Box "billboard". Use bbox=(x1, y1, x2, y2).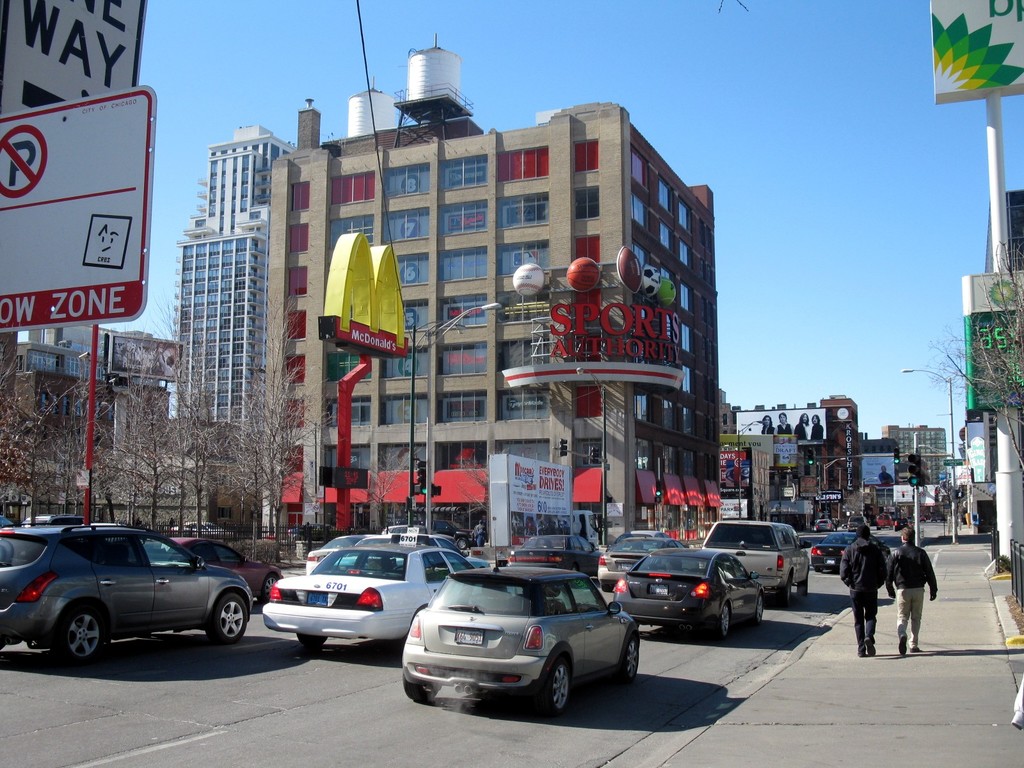
bbox=(0, 86, 158, 337).
